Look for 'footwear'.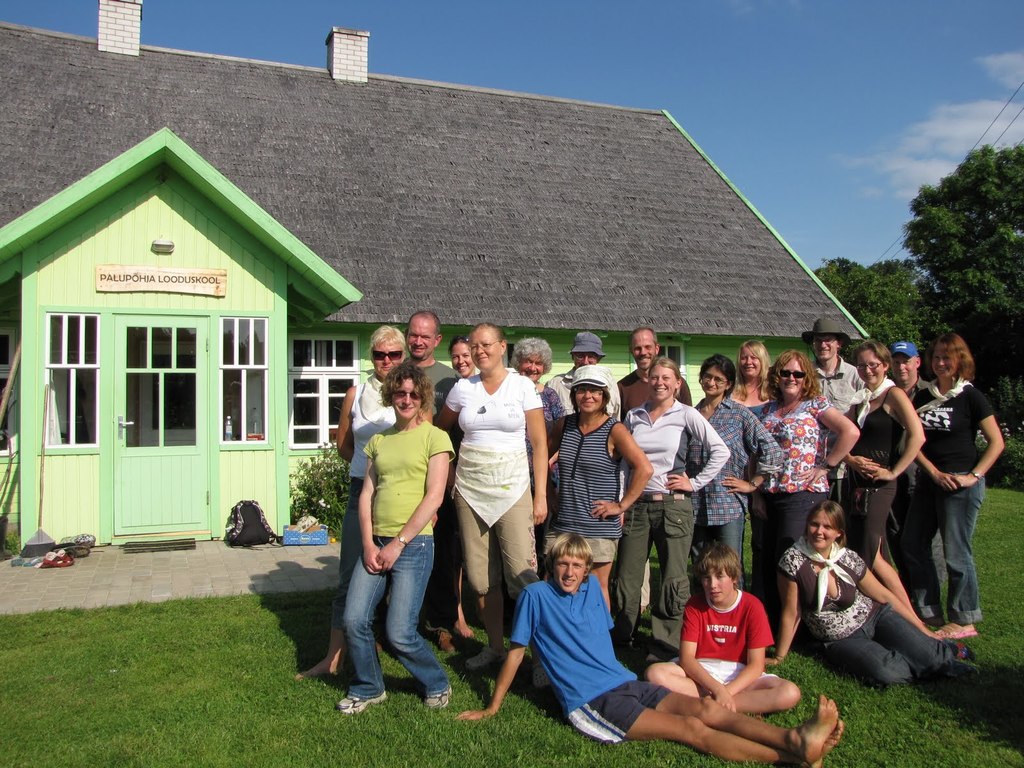
Found: [12,556,44,566].
